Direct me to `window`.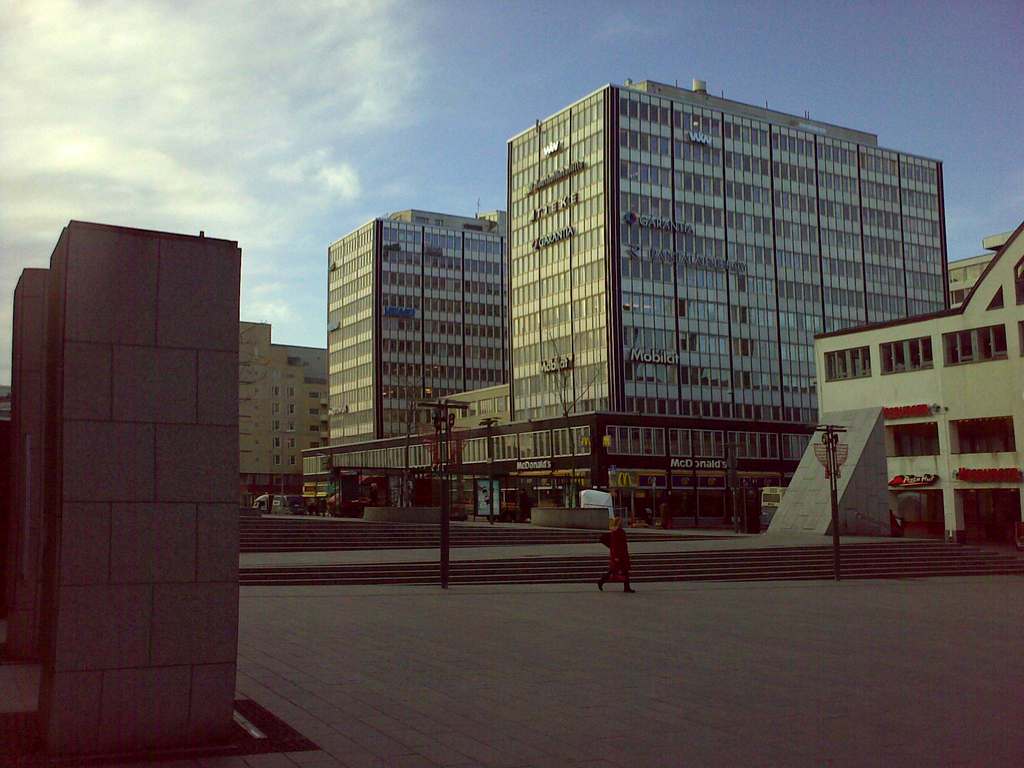
Direction: bbox(271, 420, 283, 431).
